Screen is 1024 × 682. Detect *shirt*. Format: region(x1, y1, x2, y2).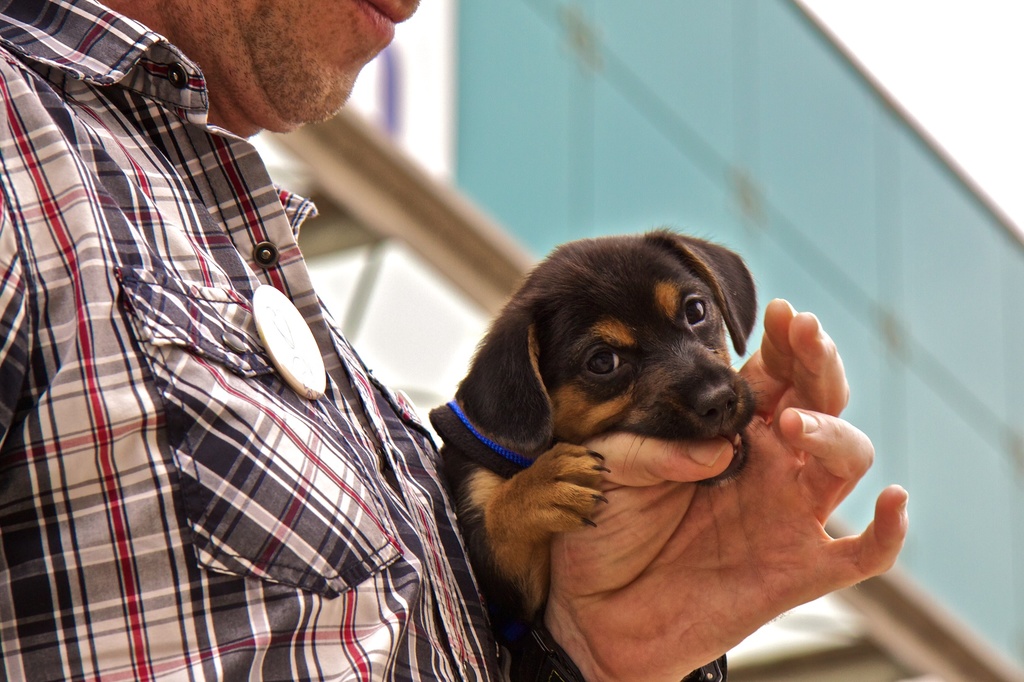
region(0, 0, 504, 681).
